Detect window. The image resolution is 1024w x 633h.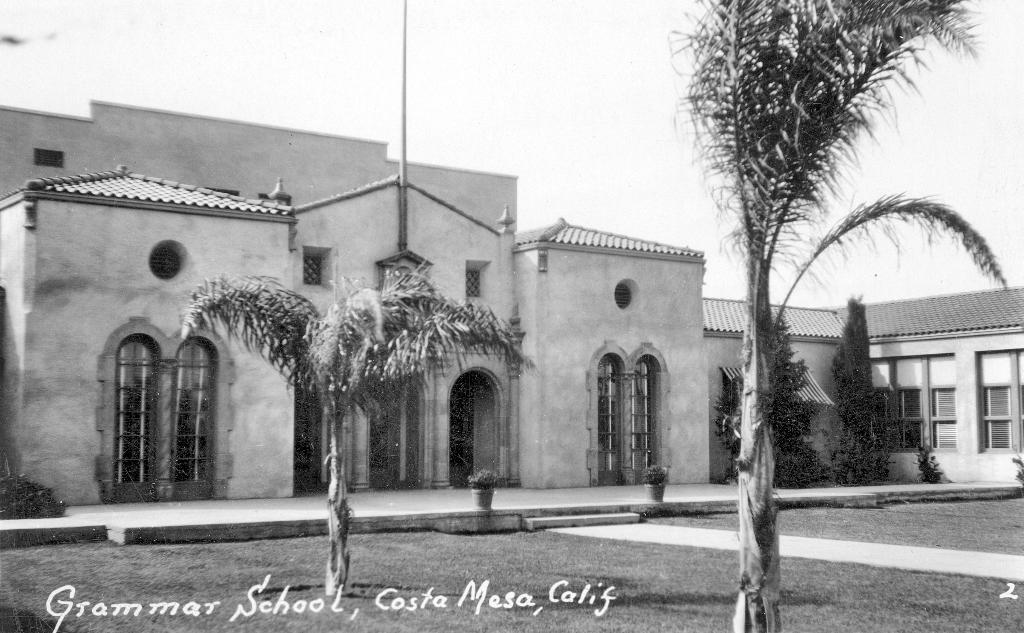
Rect(972, 346, 1023, 456).
